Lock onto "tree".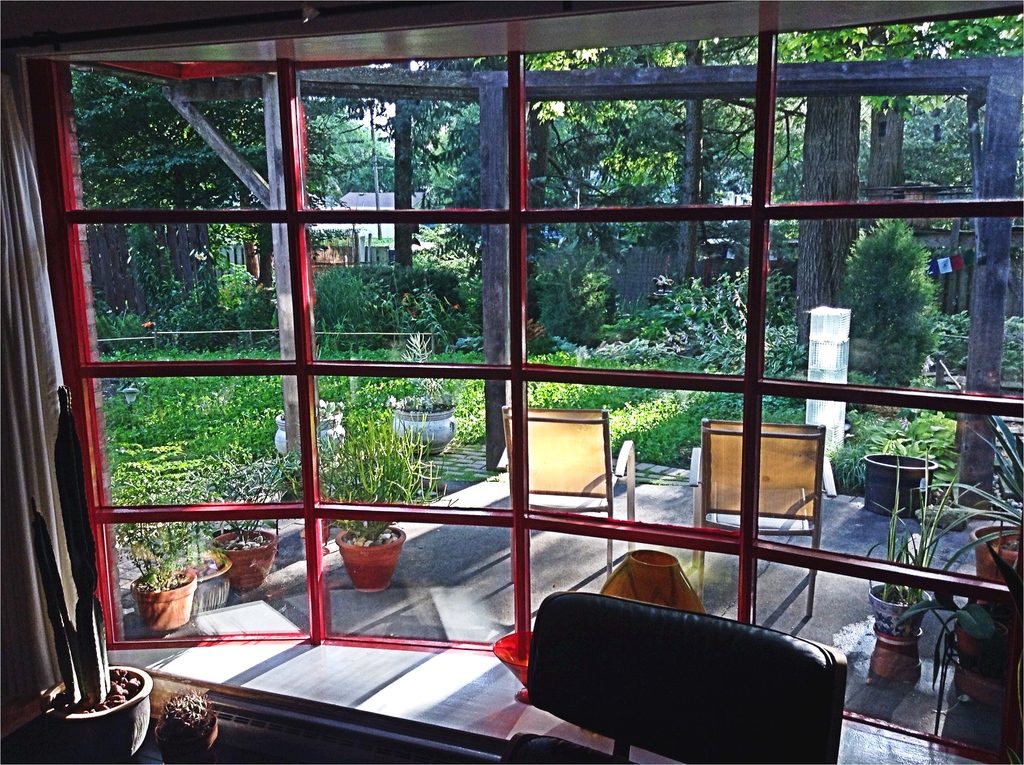
Locked: bbox=(70, 37, 572, 590).
